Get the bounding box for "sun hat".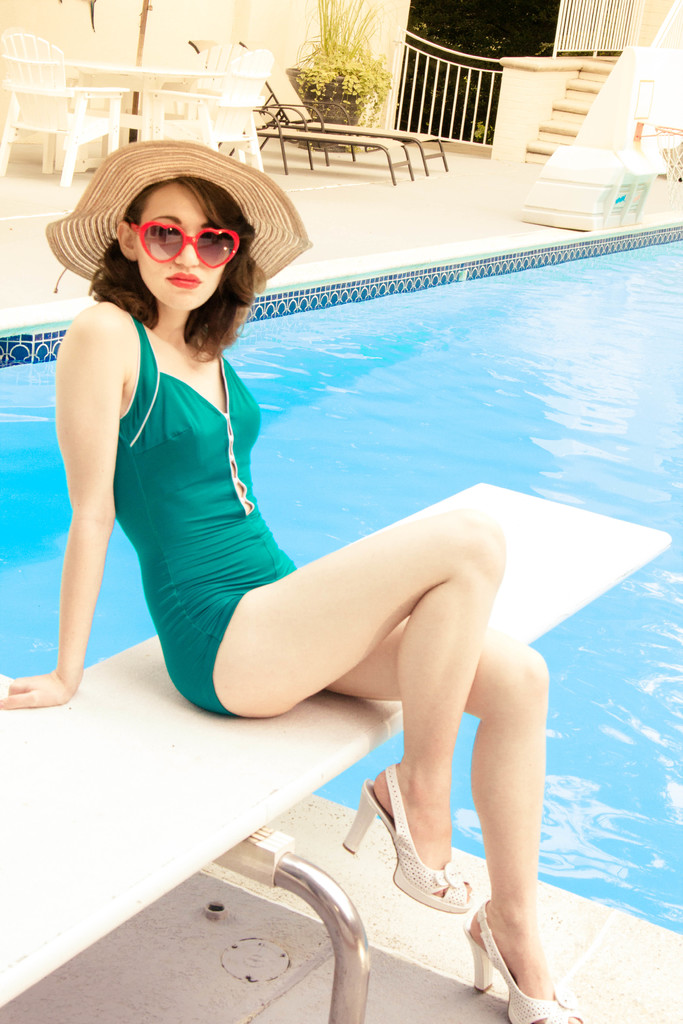
box(45, 138, 320, 286).
